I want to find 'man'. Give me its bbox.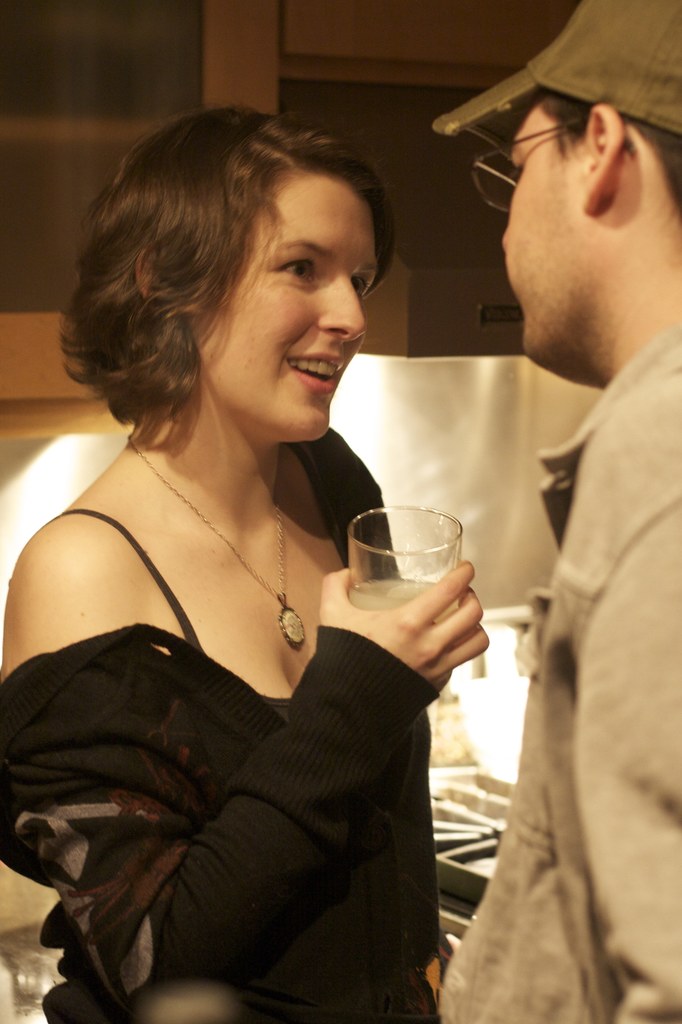
select_region(430, 0, 681, 1023).
